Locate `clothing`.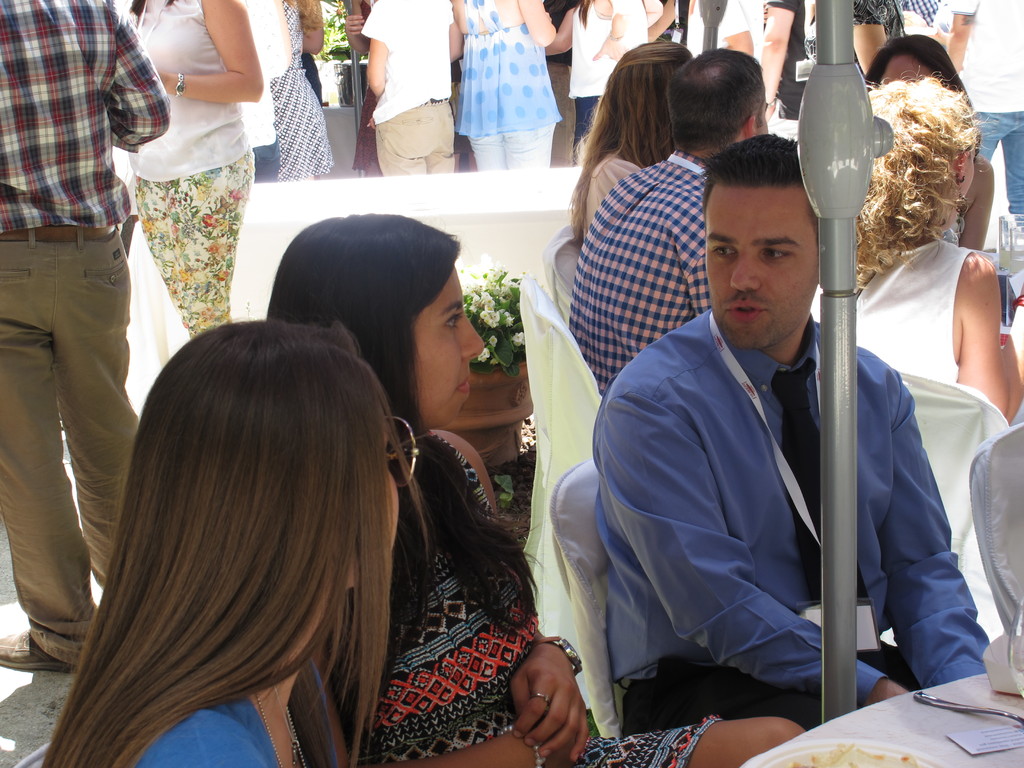
Bounding box: [594, 310, 989, 703].
